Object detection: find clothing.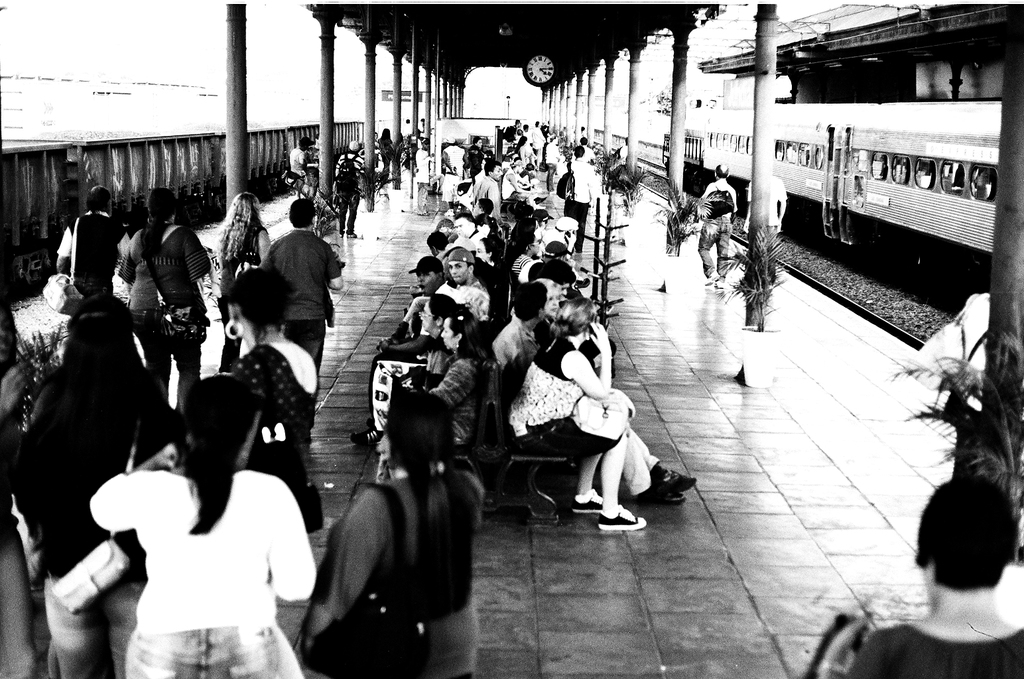
263, 230, 339, 355.
